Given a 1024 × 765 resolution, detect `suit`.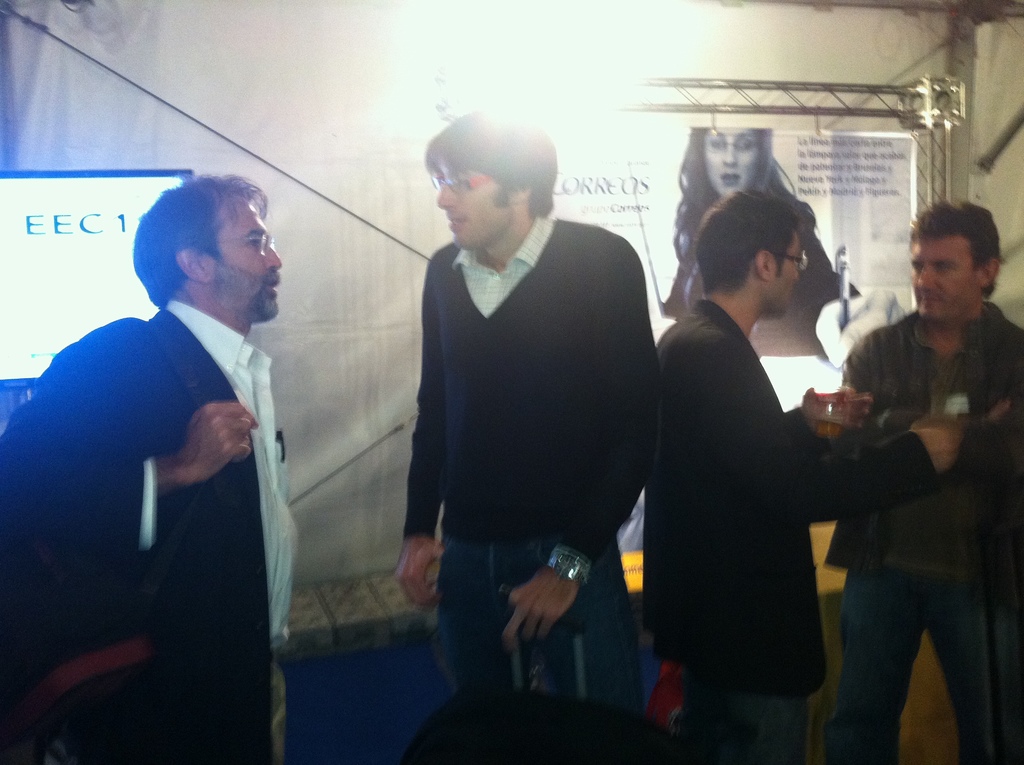
(0, 297, 298, 764).
